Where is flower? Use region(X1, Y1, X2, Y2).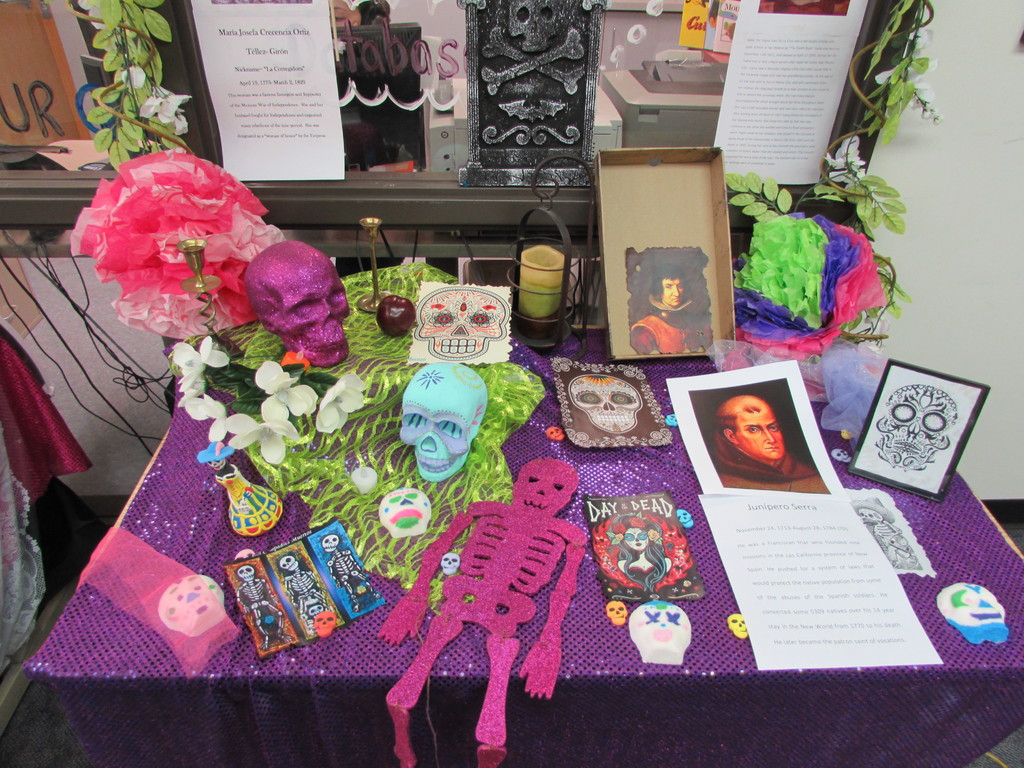
region(314, 368, 369, 438).
